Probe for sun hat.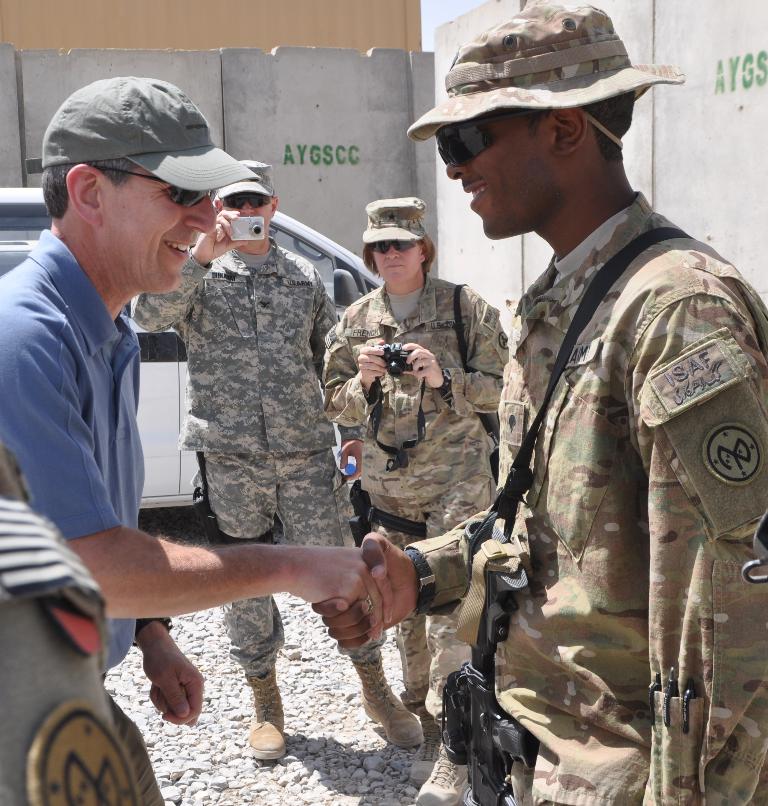
Probe result: (403,3,689,150).
